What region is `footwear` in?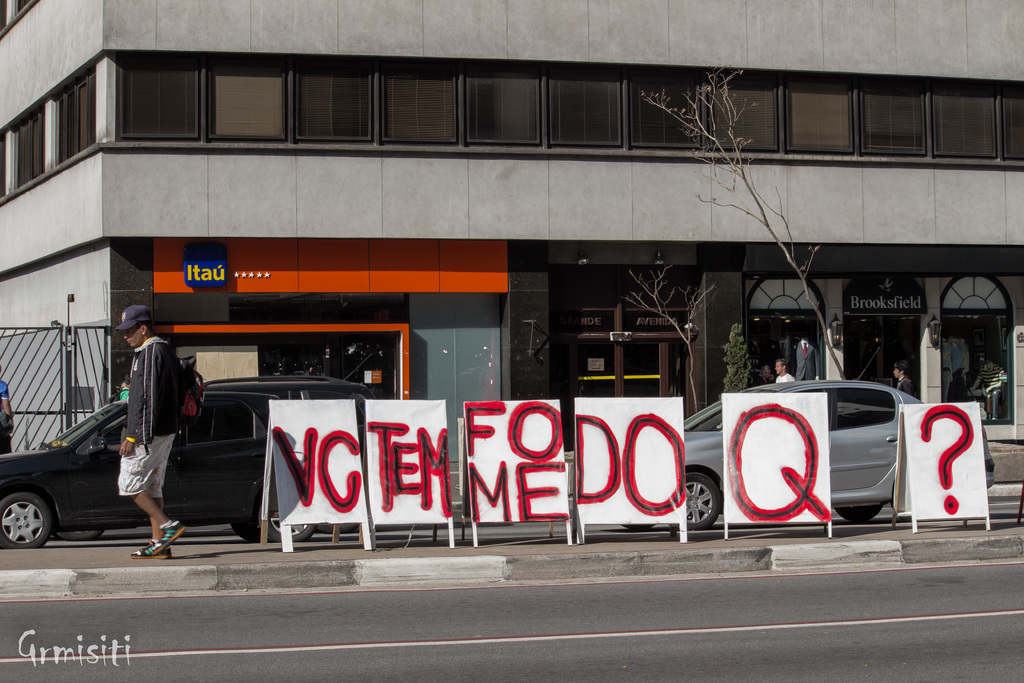
box(127, 533, 174, 563).
